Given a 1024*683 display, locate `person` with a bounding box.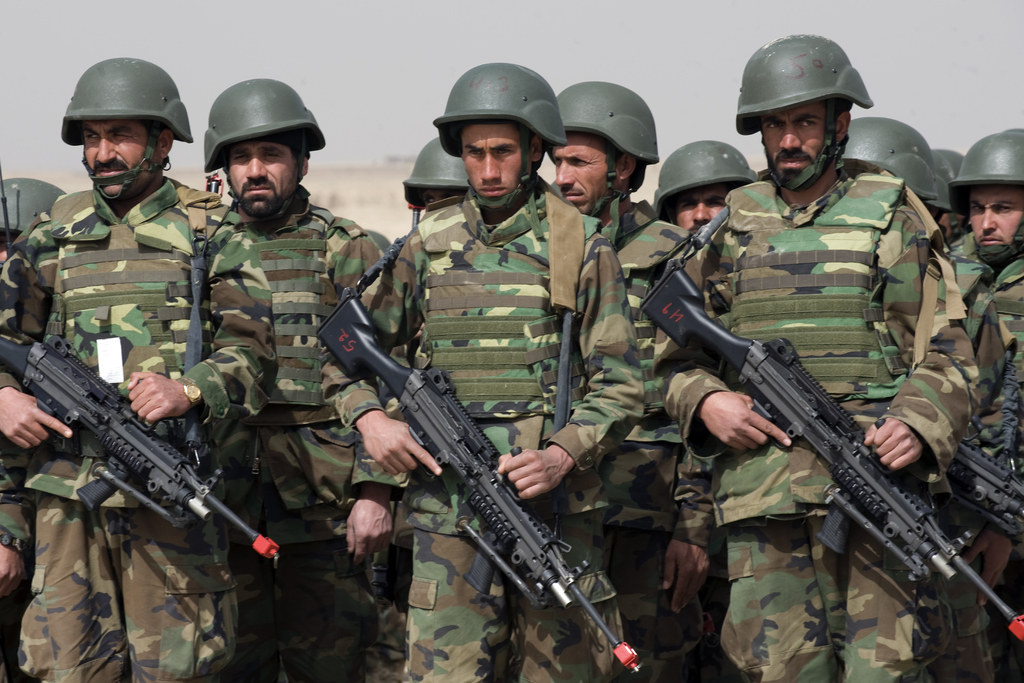
Located: {"x1": 913, "y1": 147, "x2": 1023, "y2": 325}.
